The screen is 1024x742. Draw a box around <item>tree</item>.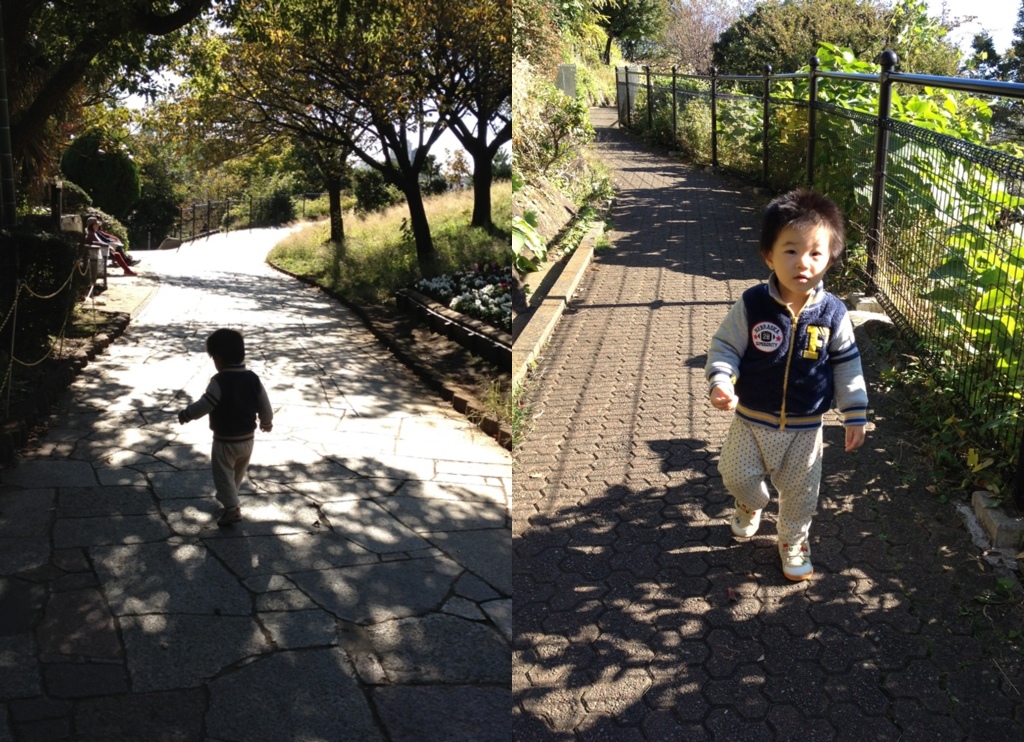
[718, 3, 968, 110].
